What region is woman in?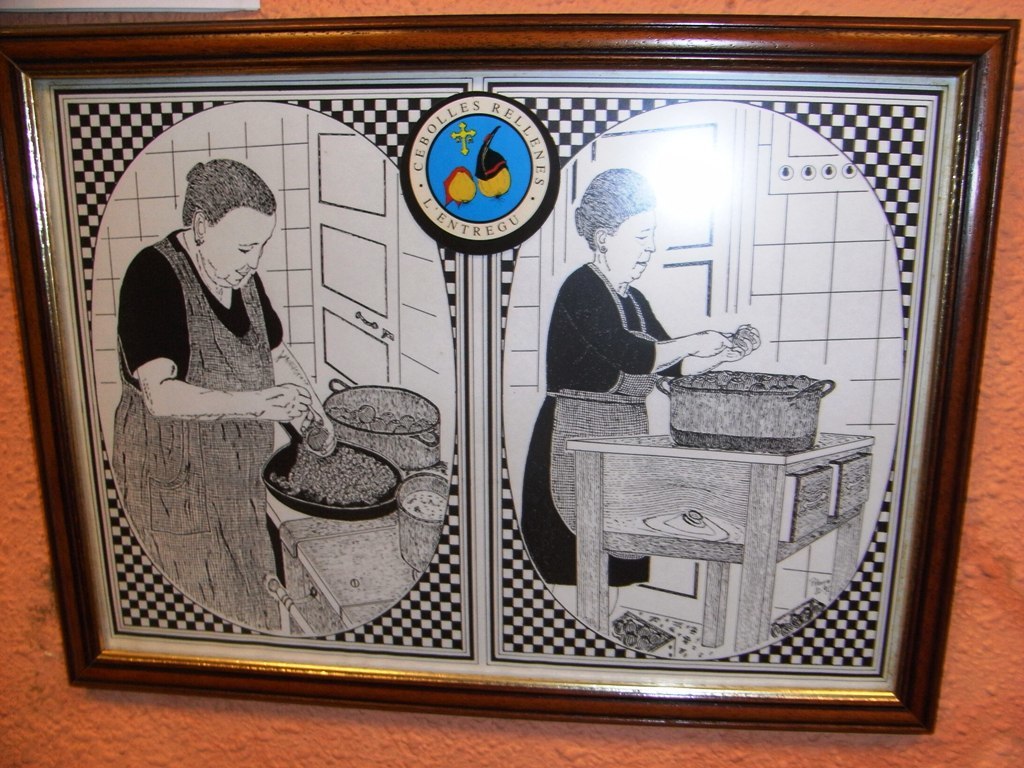
84:133:385:597.
